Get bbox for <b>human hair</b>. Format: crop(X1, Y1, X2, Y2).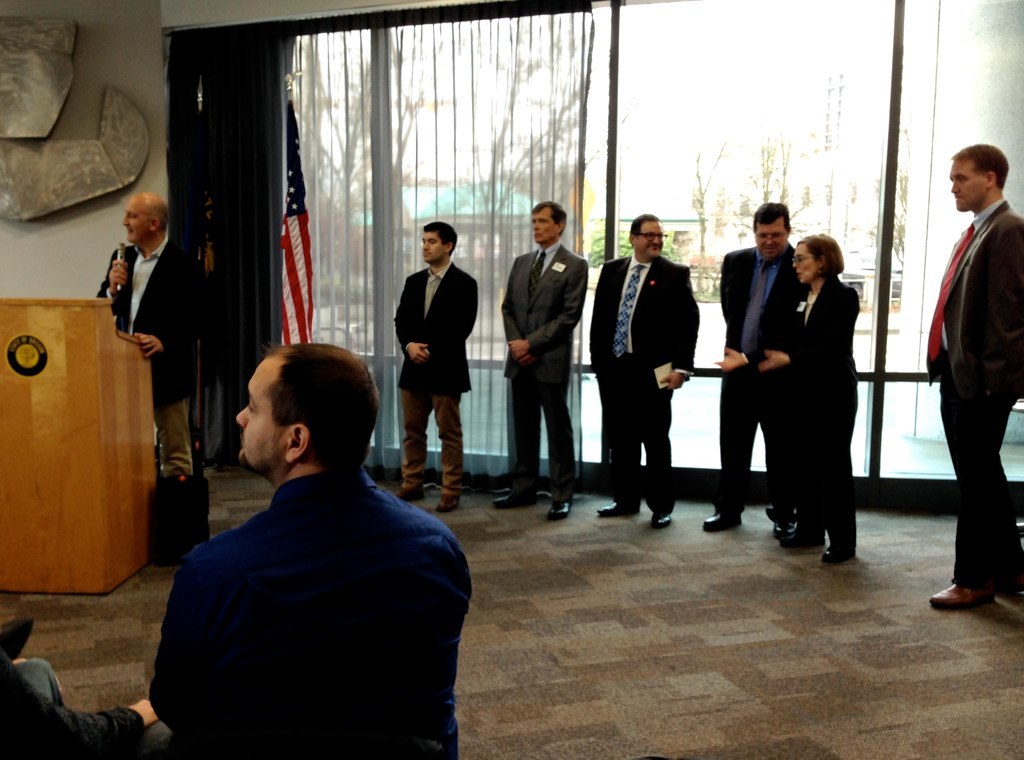
crop(626, 209, 661, 231).
